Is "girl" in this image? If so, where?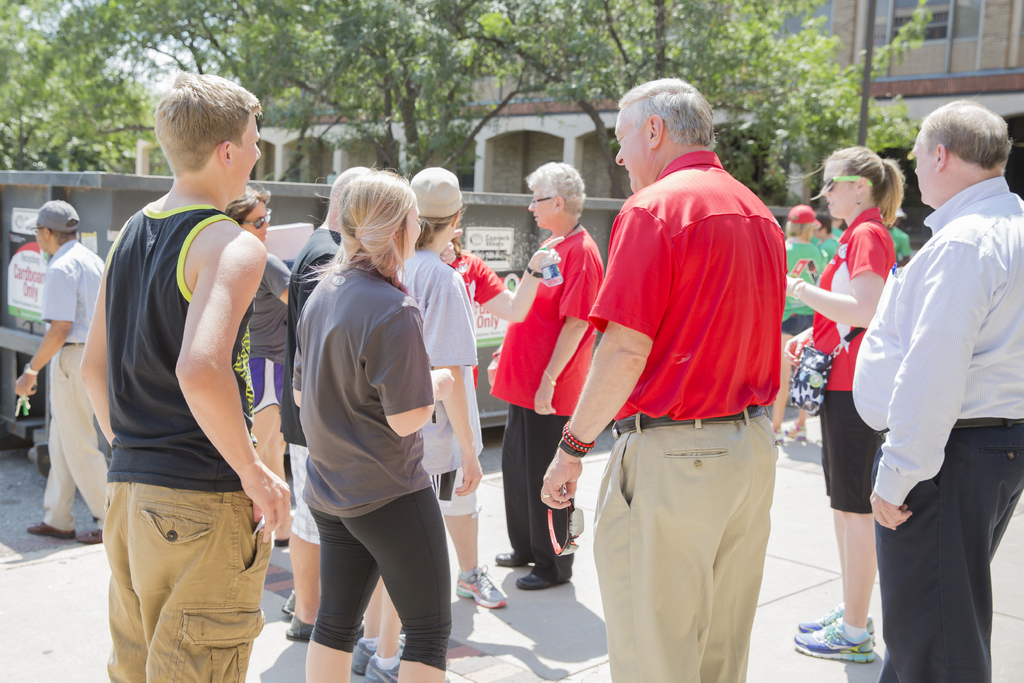
Yes, at 786, 136, 906, 677.
